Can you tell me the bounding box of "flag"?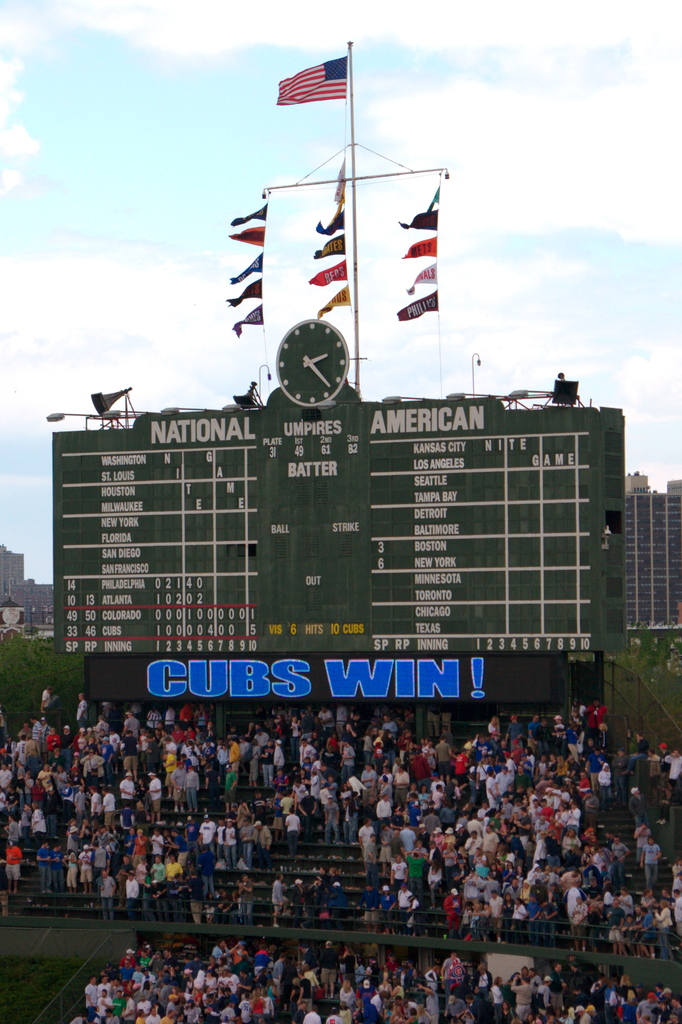
(left=228, top=226, right=267, bottom=245).
